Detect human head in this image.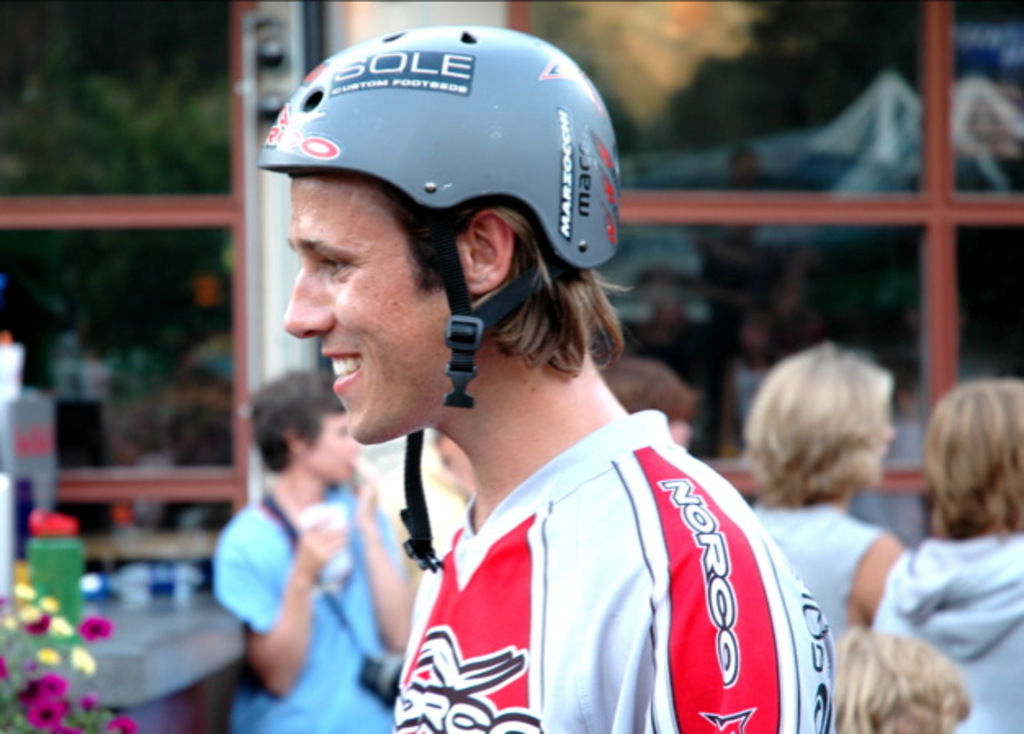
Detection: (x1=600, y1=356, x2=698, y2=451).
